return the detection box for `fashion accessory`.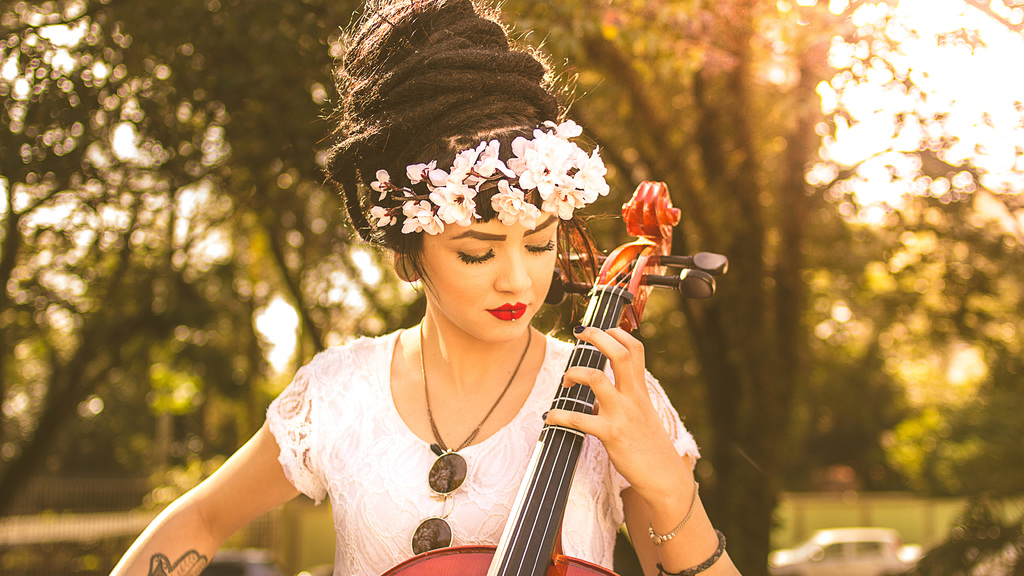
<region>417, 315, 532, 452</region>.
